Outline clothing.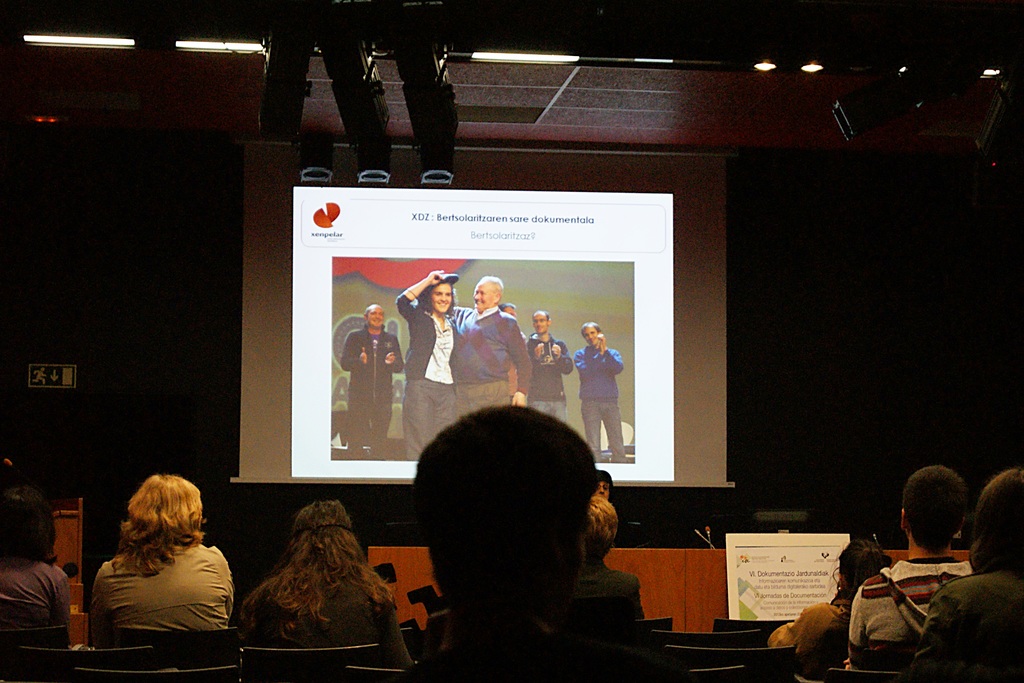
Outline: (332, 299, 623, 463).
